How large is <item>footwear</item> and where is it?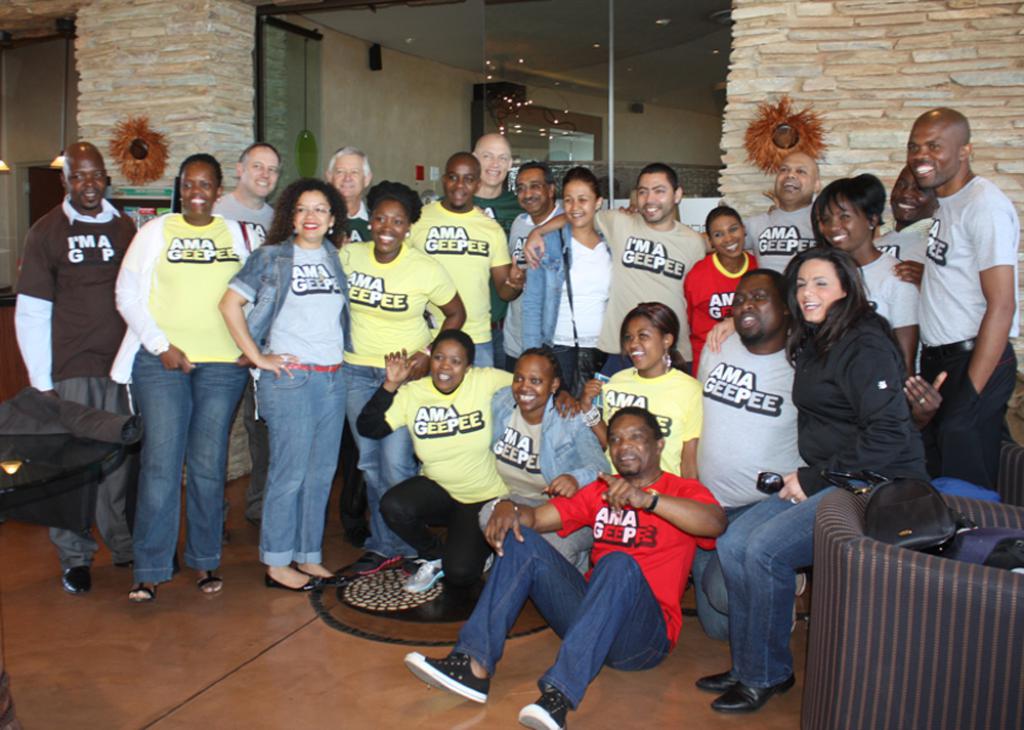
Bounding box: 255 557 327 599.
